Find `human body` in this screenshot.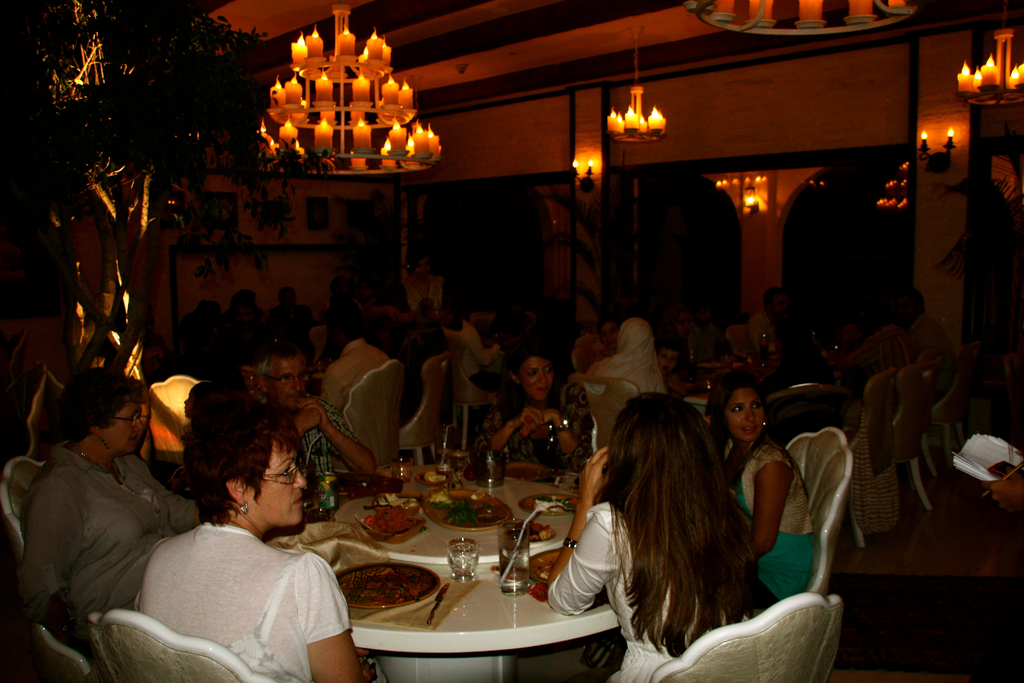
The bounding box for `human body` is [x1=495, y1=378, x2=592, y2=483].
